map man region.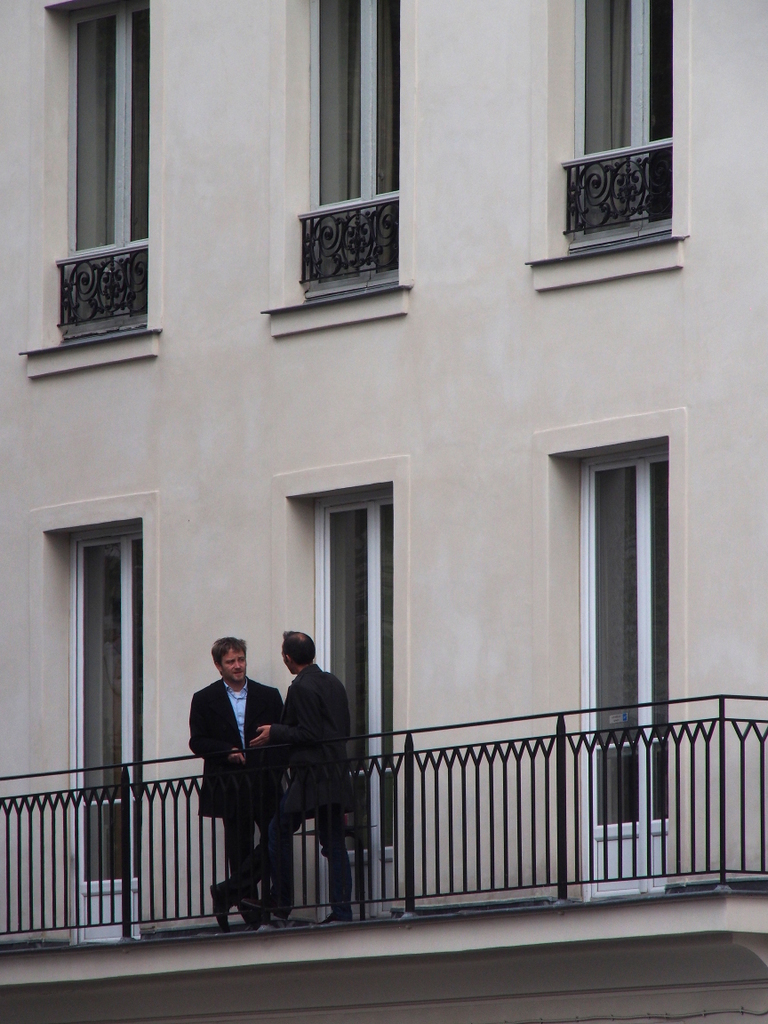
Mapped to 235,616,381,927.
